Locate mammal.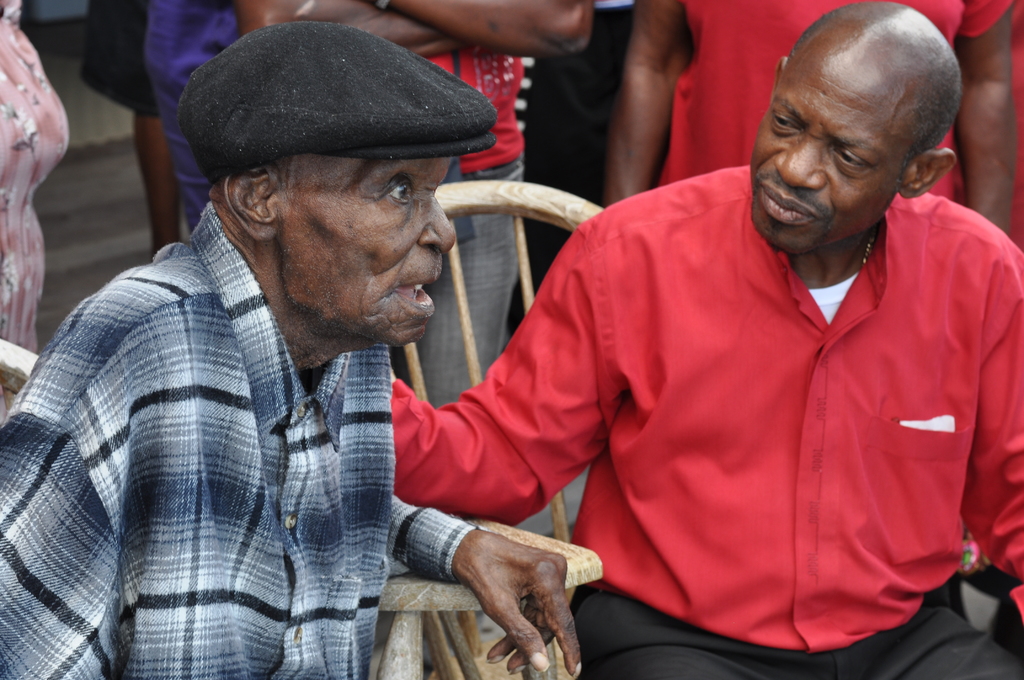
Bounding box: x1=369 y1=17 x2=1023 y2=656.
